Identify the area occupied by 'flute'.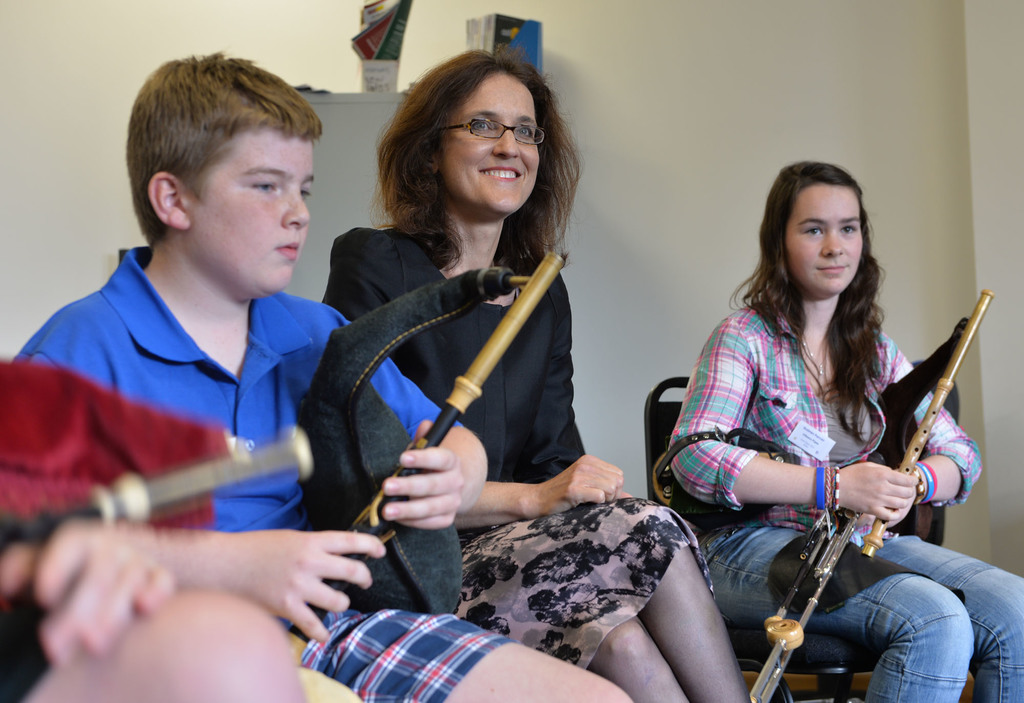
Area: x1=0 y1=422 x2=317 y2=551.
